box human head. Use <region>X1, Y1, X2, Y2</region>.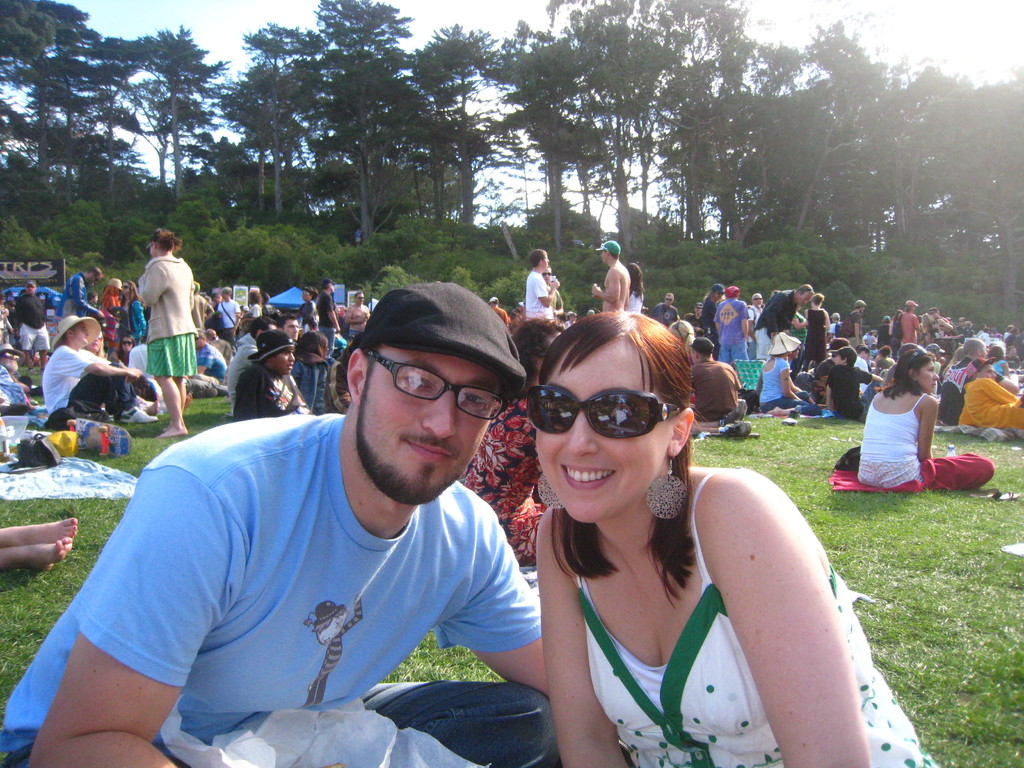
<region>663, 295, 674, 307</region>.
